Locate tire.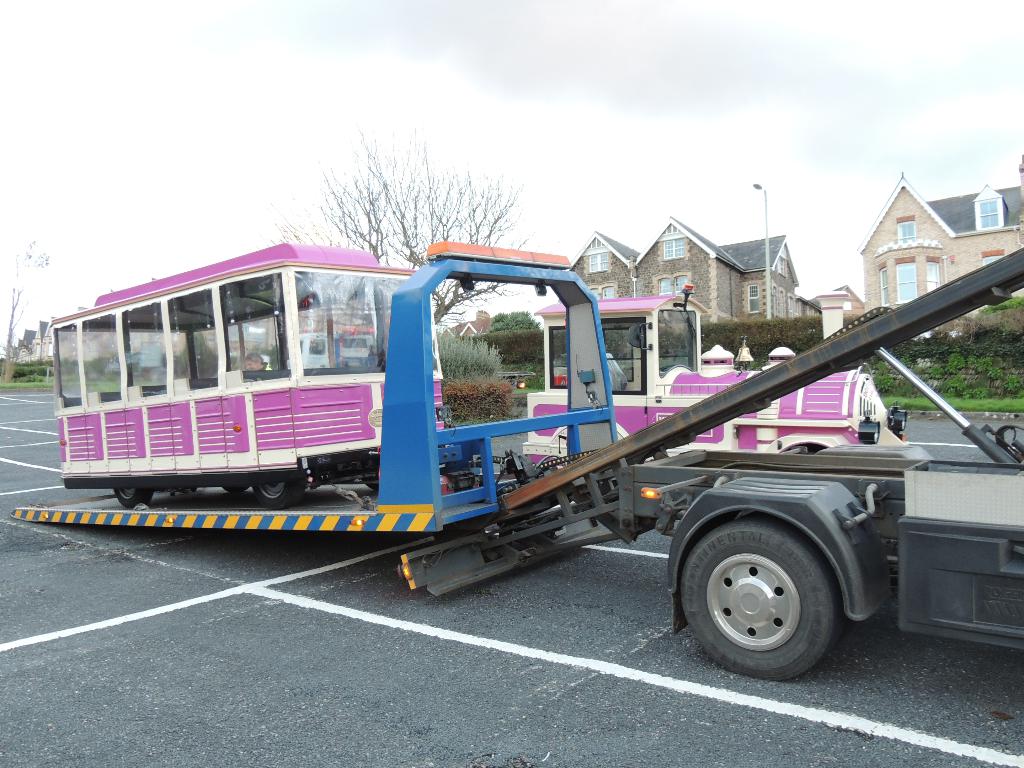
Bounding box: locate(115, 486, 150, 513).
